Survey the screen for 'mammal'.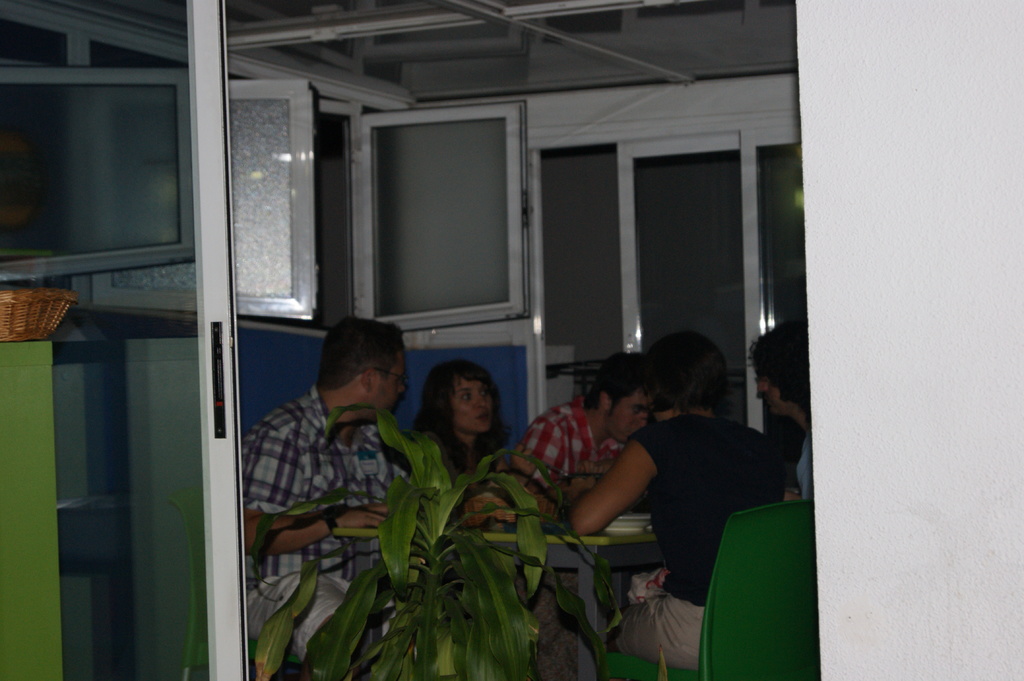
Survey found: 520 354 648 493.
